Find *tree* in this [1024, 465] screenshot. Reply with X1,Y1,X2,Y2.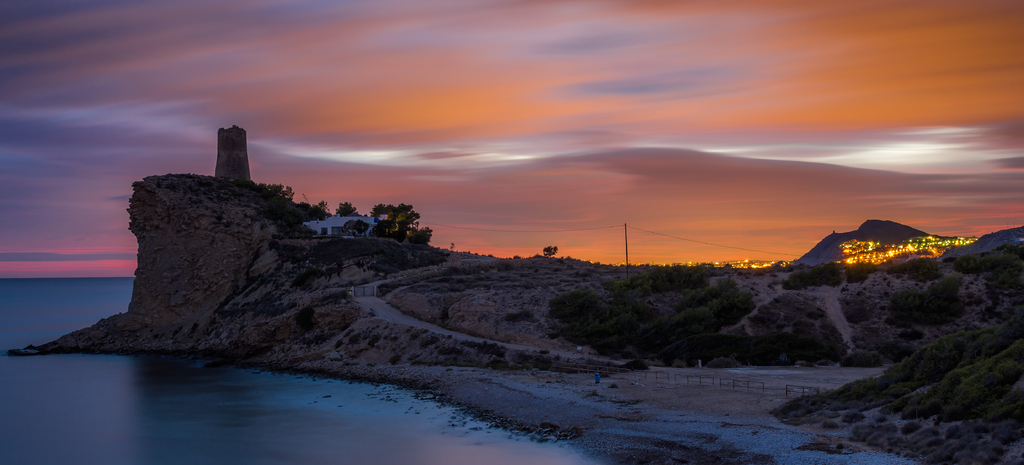
539,247,560,258.
